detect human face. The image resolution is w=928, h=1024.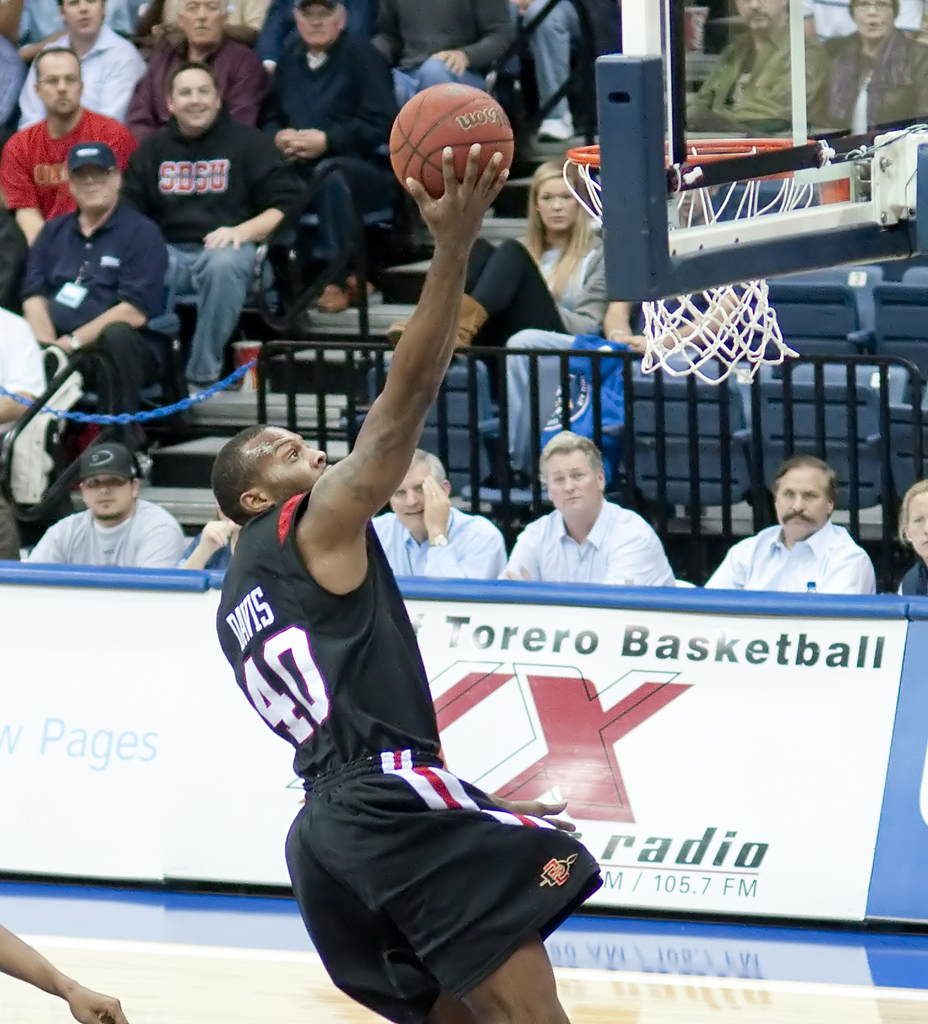
908/488/927/563.
